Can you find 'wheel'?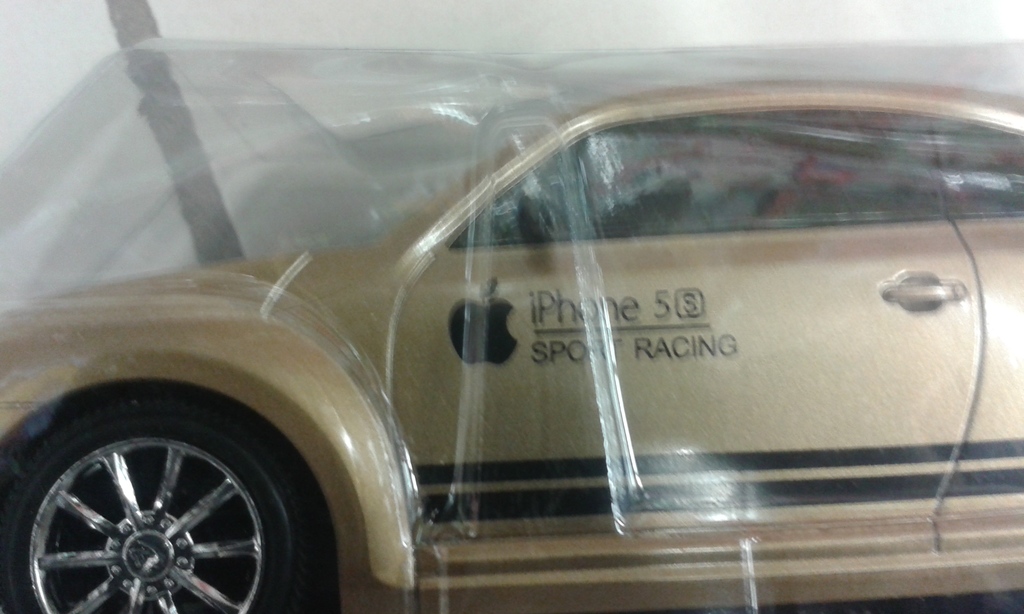
Yes, bounding box: 46/389/463/592.
